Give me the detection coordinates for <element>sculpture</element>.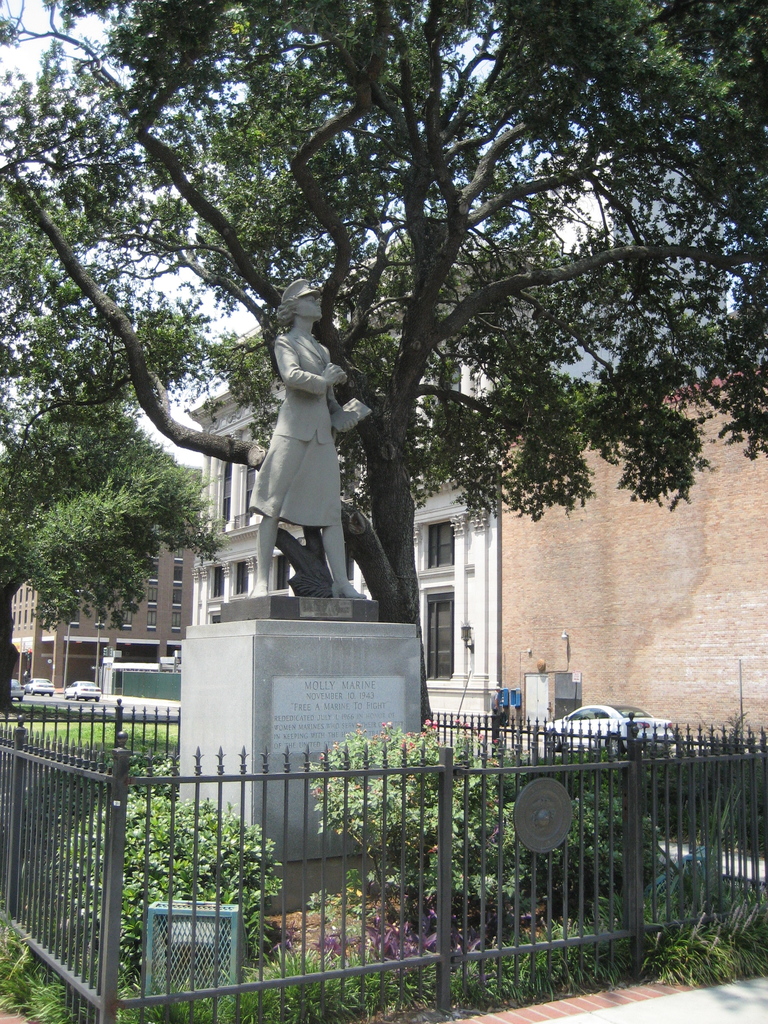
box(243, 273, 370, 624).
